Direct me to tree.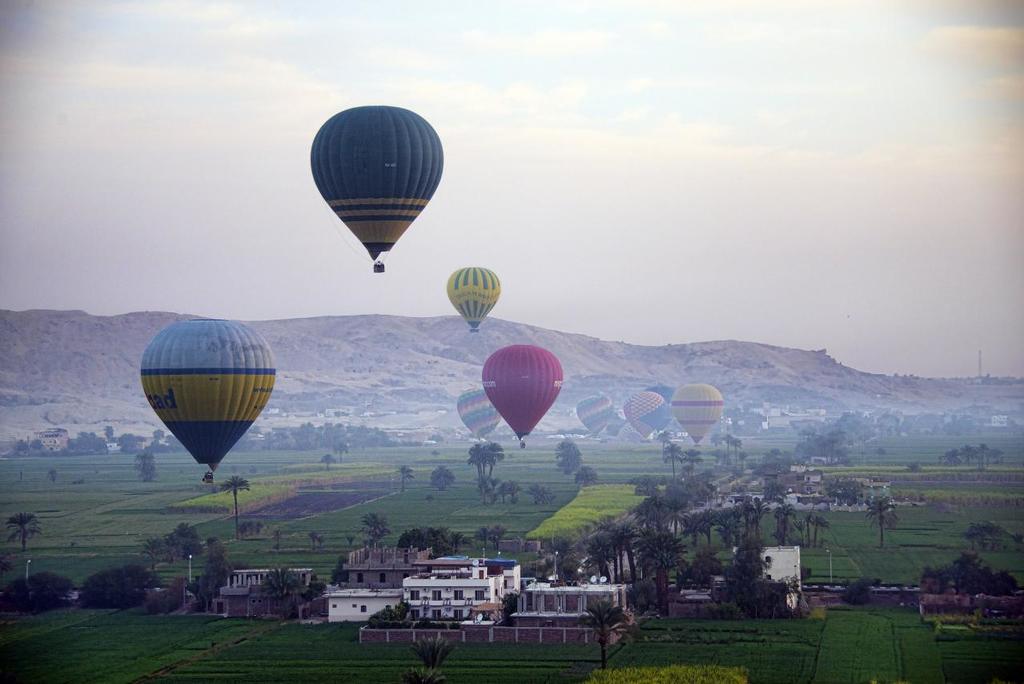
Direction: 219/473/250/544.
